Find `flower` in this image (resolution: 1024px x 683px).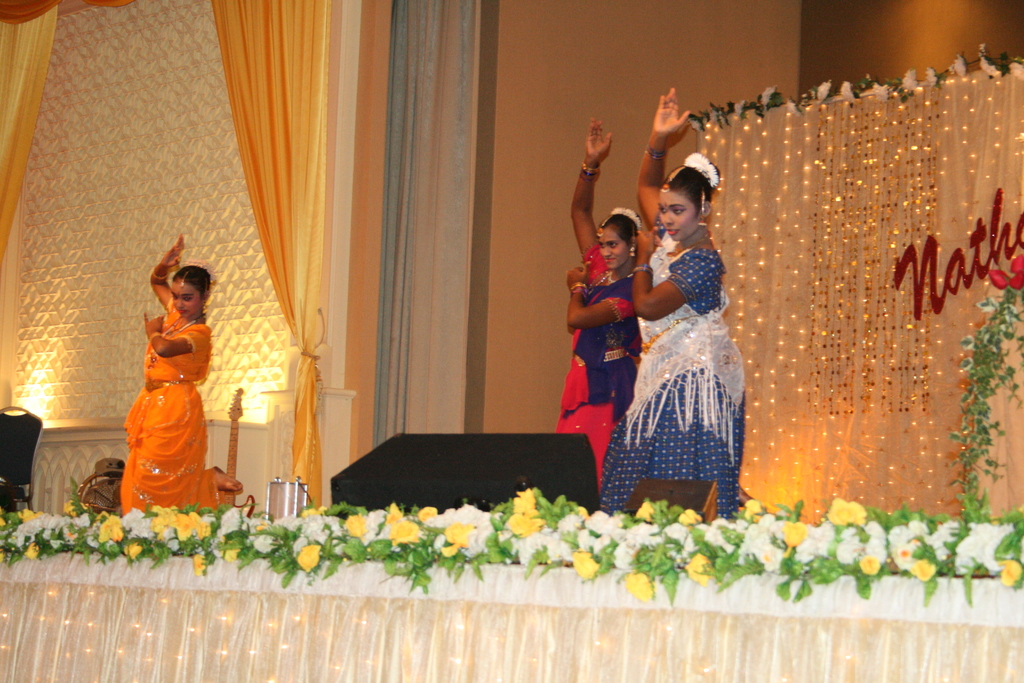
rect(689, 118, 711, 133).
